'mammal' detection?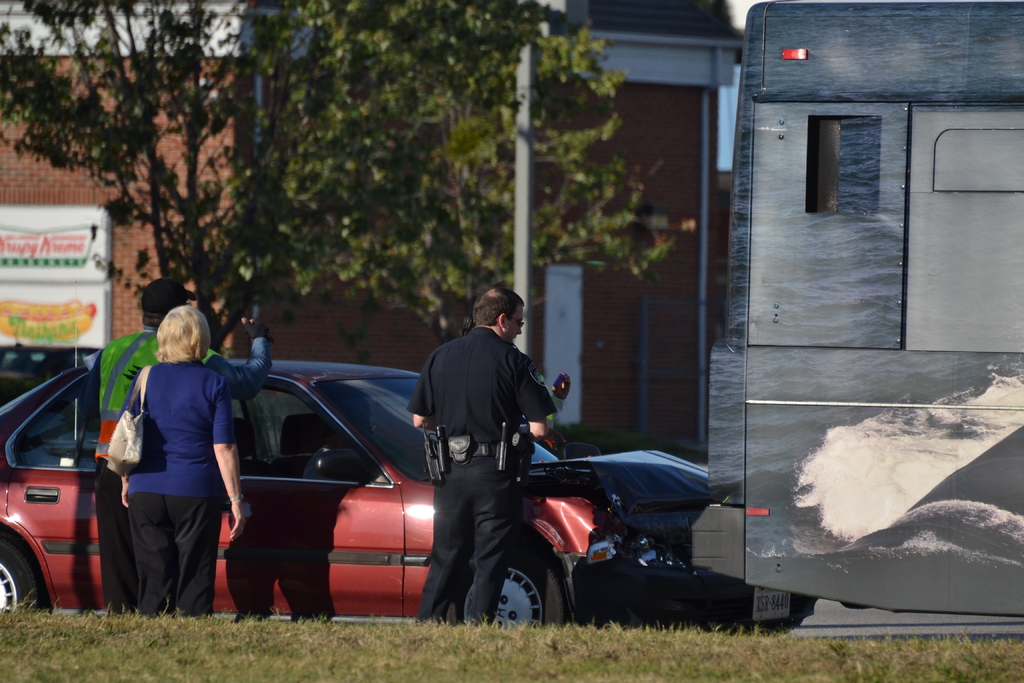
l=400, t=283, r=555, b=625
